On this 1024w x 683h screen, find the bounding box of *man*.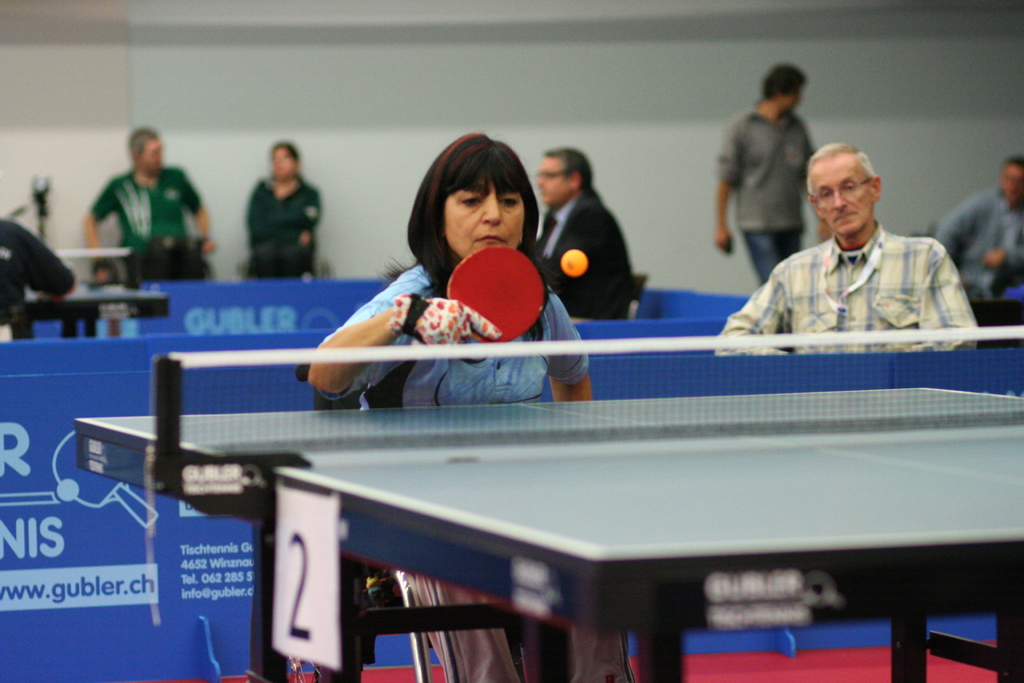
Bounding box: (707,63,819,287).
